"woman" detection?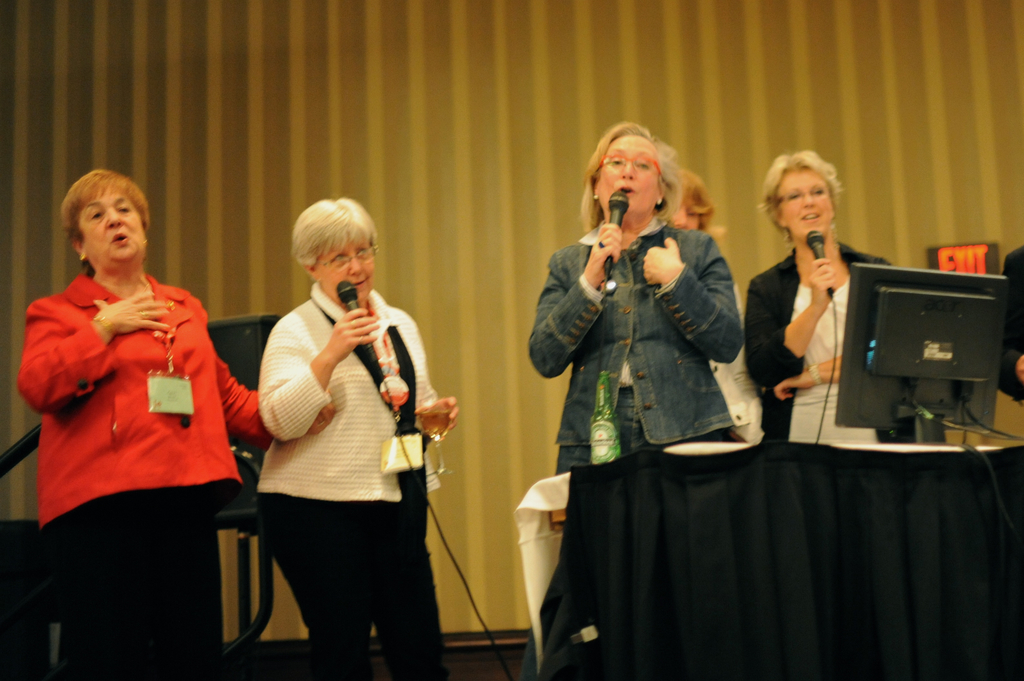
BBox(529, 121, 741, 474)
